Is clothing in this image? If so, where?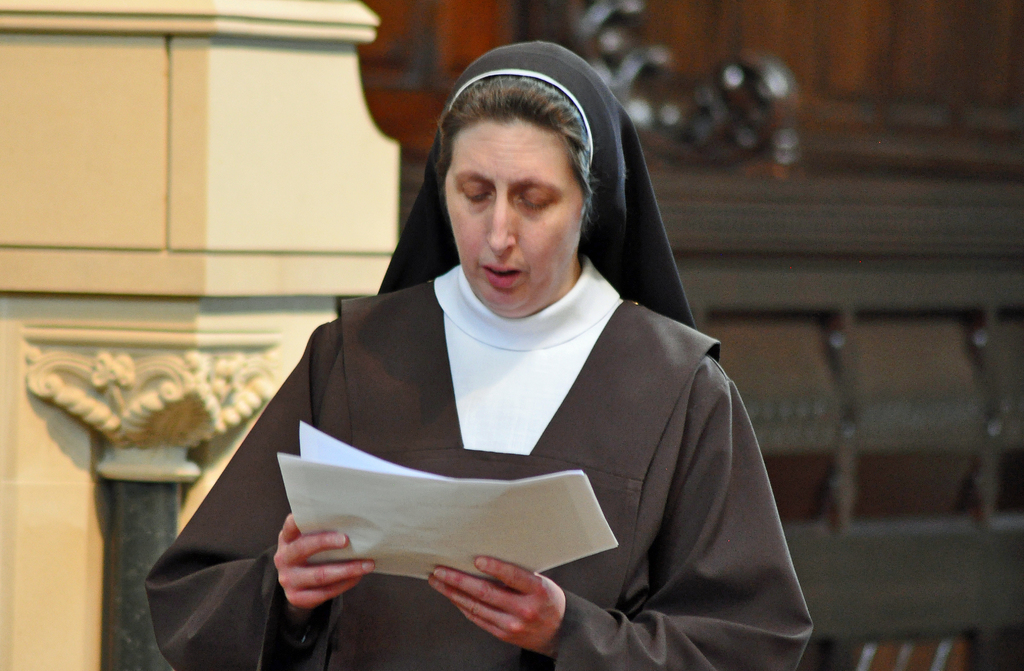
Yes, at box(131, 138, 831, 670).
